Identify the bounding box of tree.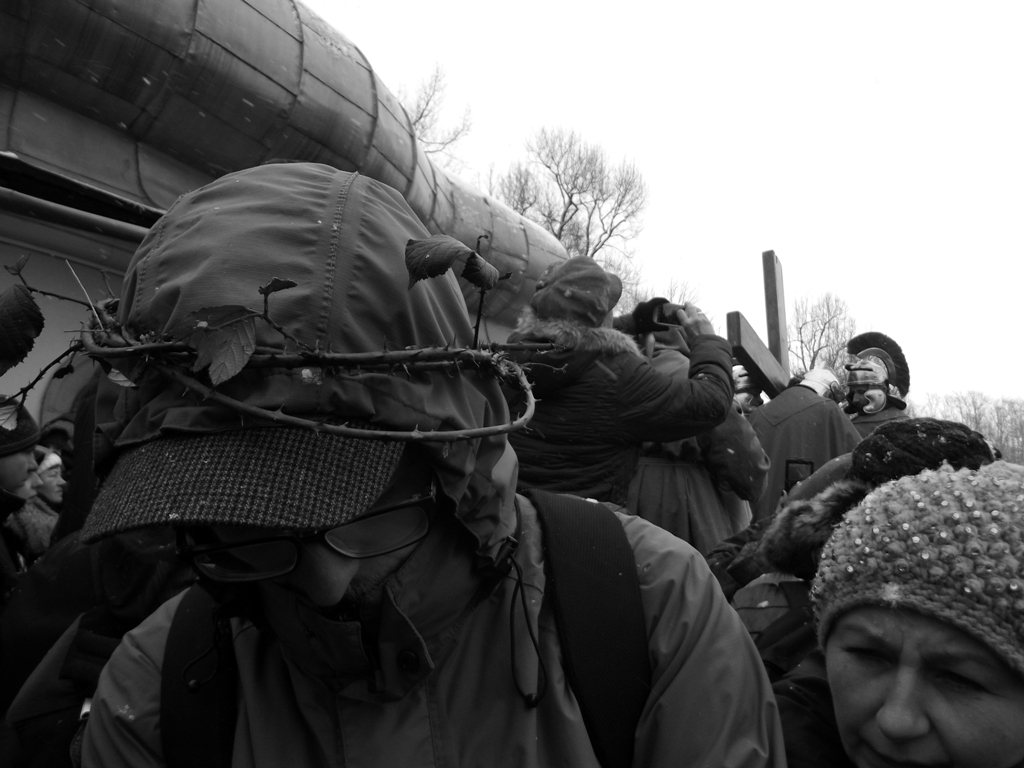
bbox(496, 117, 660, 277).
